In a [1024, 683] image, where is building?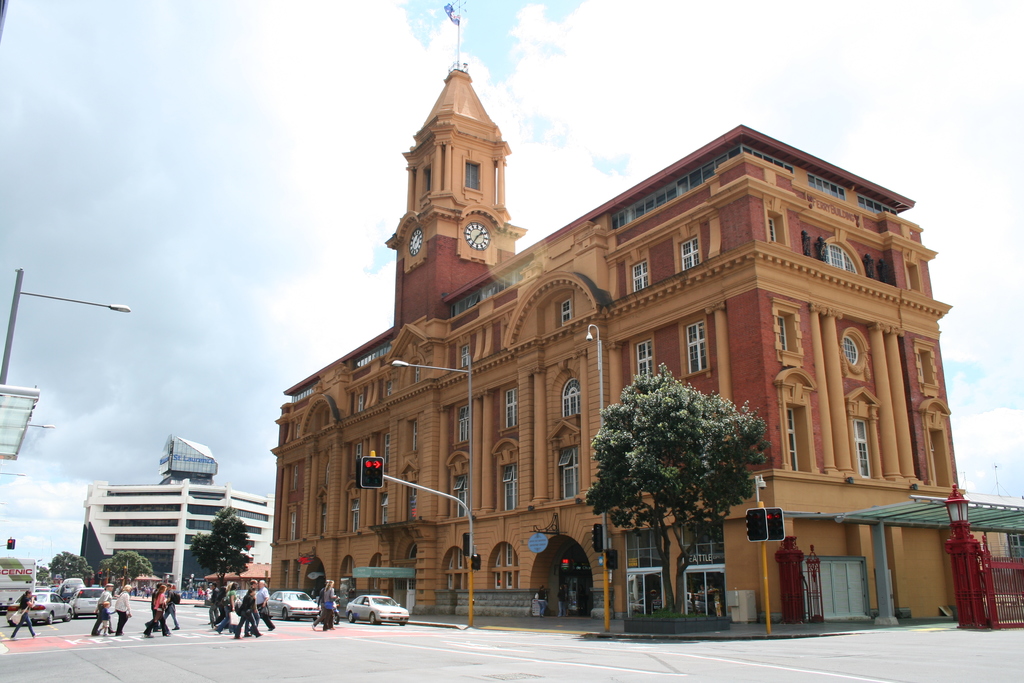
detection(270, 0, 965, 627).
